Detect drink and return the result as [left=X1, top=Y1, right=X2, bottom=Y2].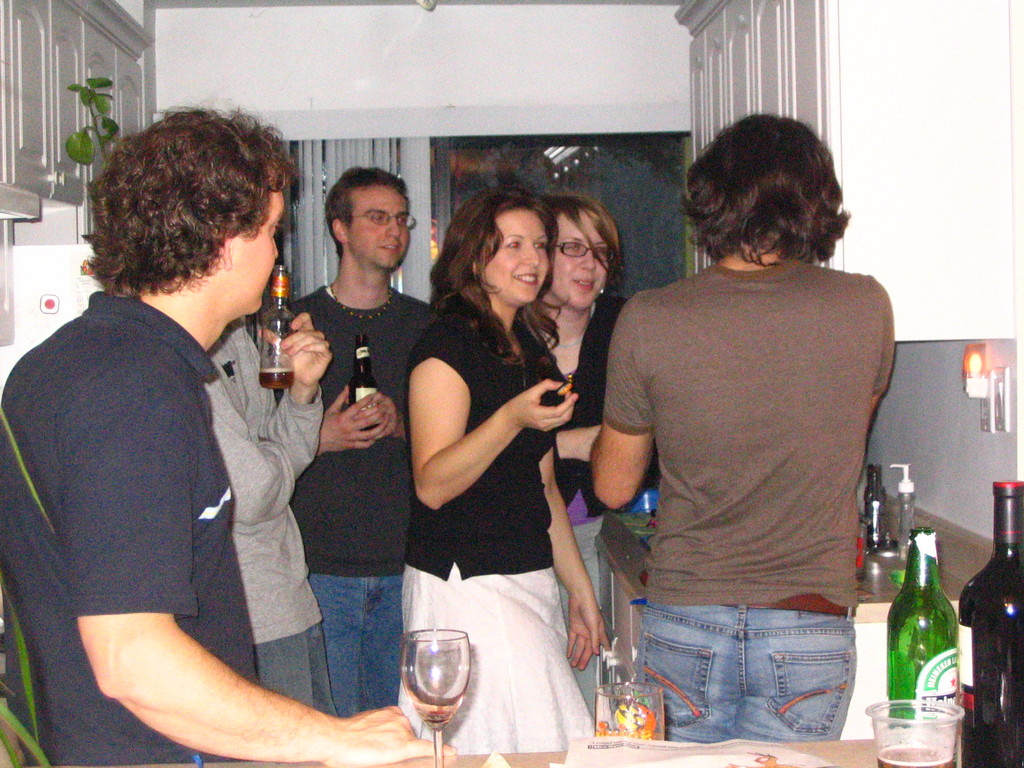
[left=882, top=517, right=966, bottom=747].
